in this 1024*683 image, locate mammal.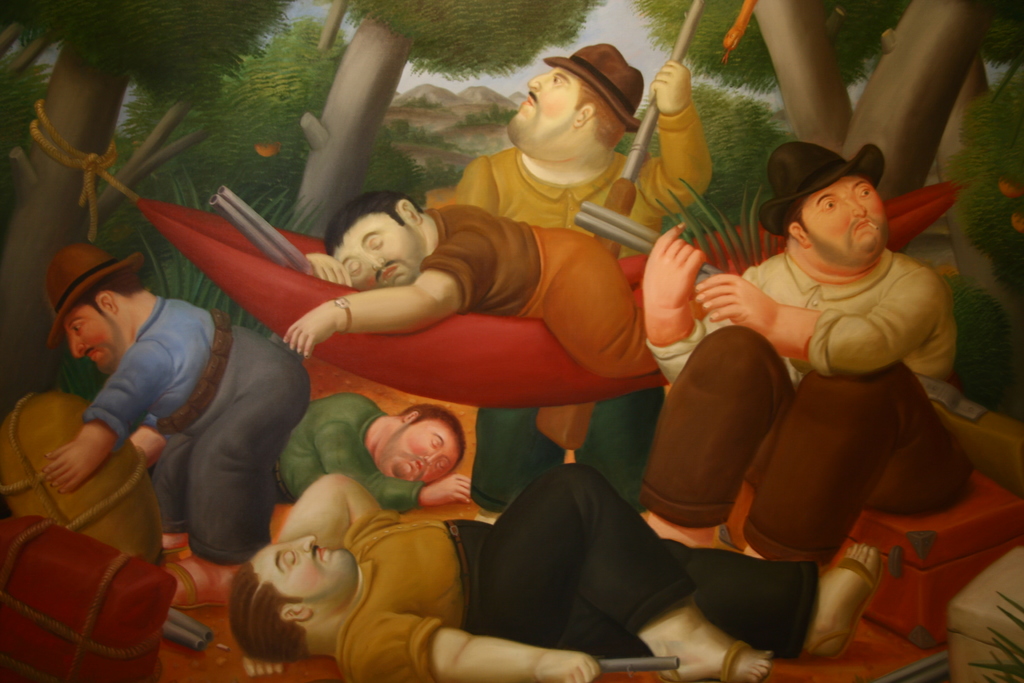
Bounding box: <bbox>436, 42, 714, 523</bbox>.
